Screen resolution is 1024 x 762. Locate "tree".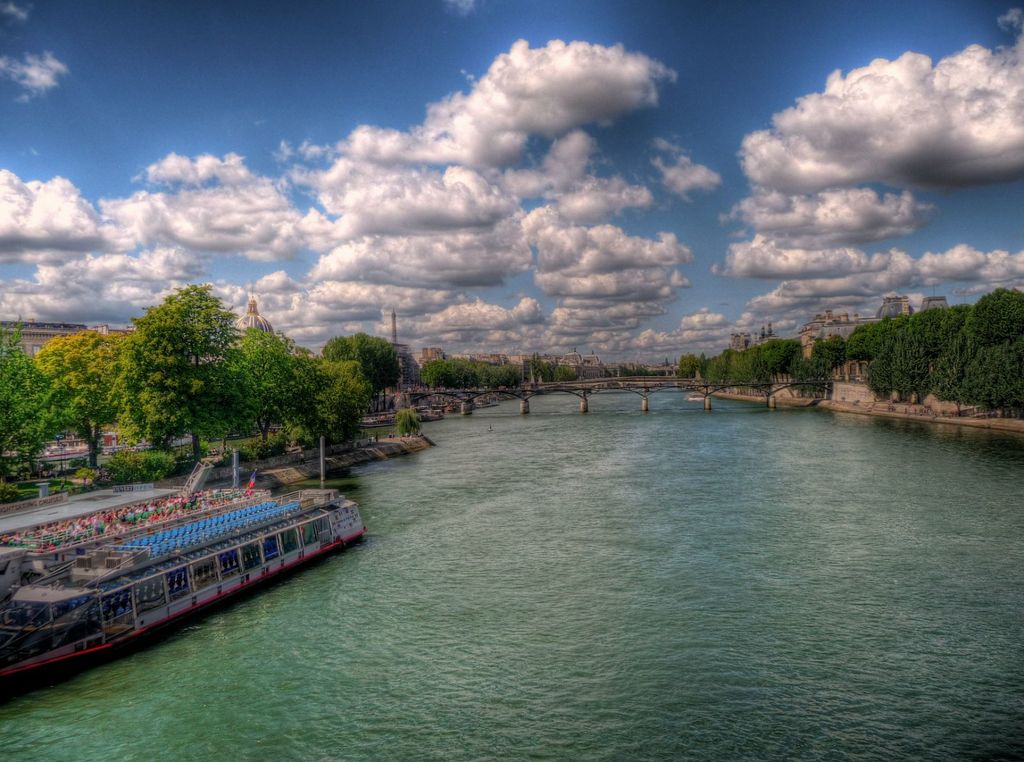
BBox(972, 280, 1023, 338).
